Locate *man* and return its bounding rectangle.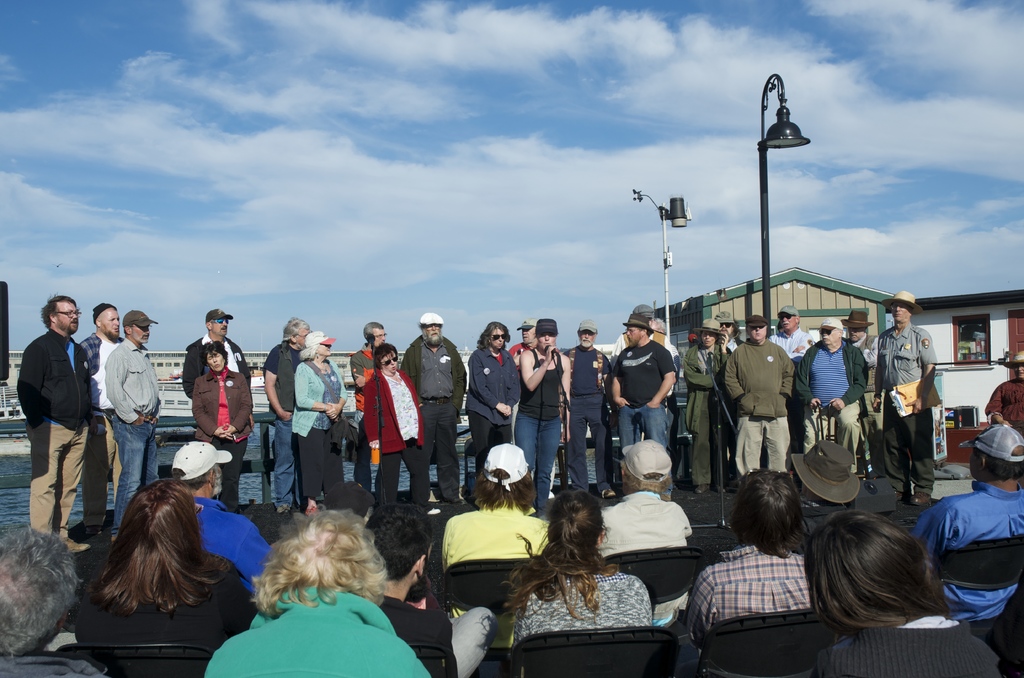
[x1=845, y1=307, x2=881, y2=478].
